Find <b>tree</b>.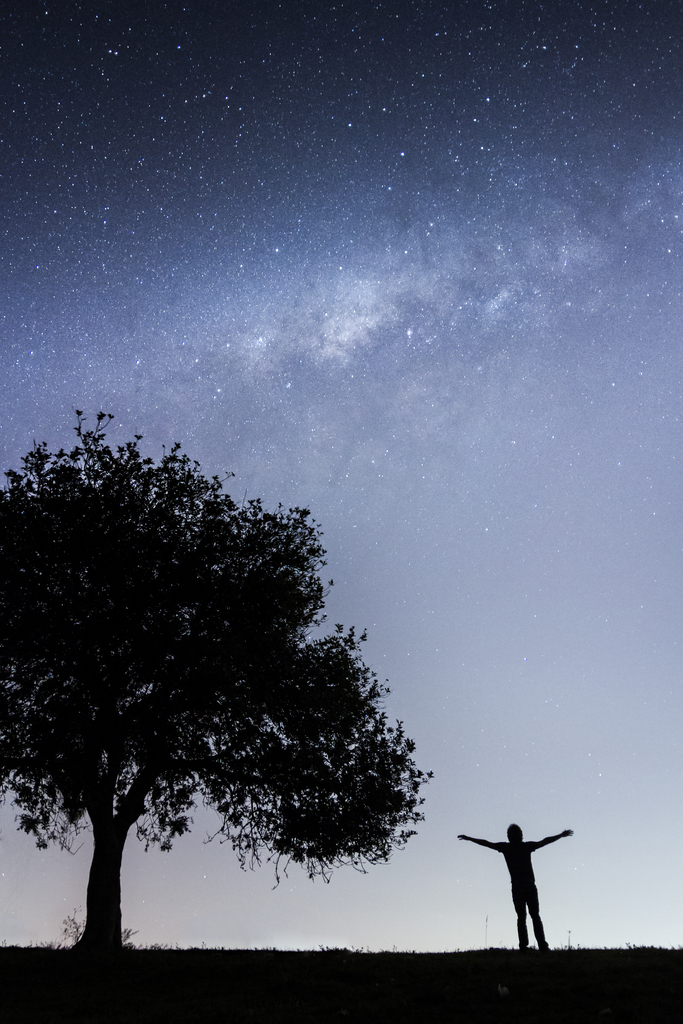
left=21, top=403, right=430, bottom=963.
